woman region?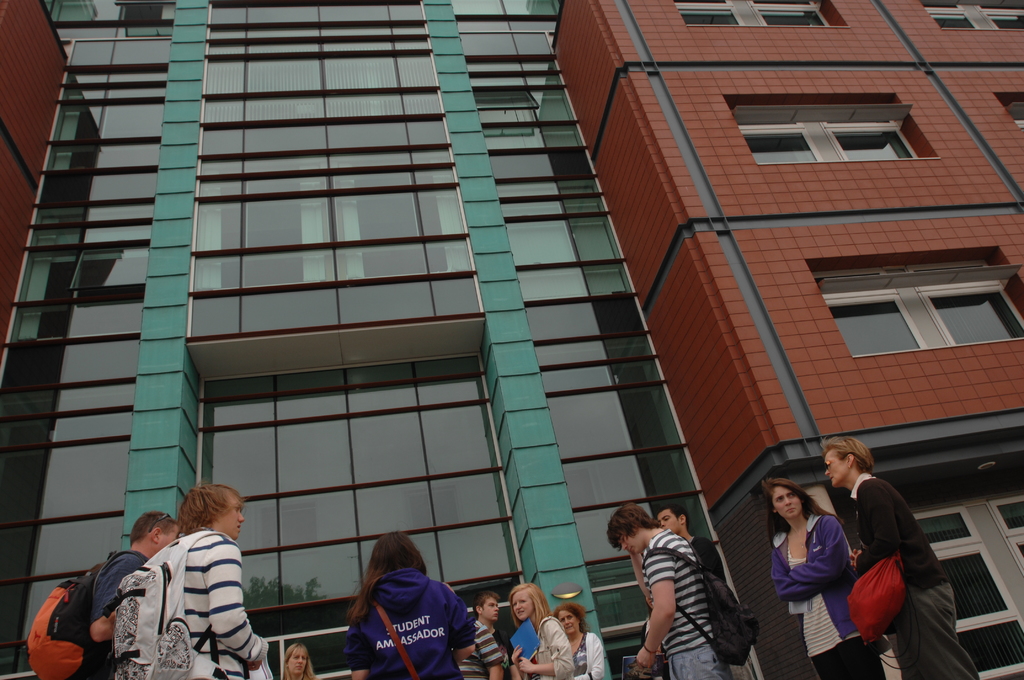
(284, 645, 319, 679)
